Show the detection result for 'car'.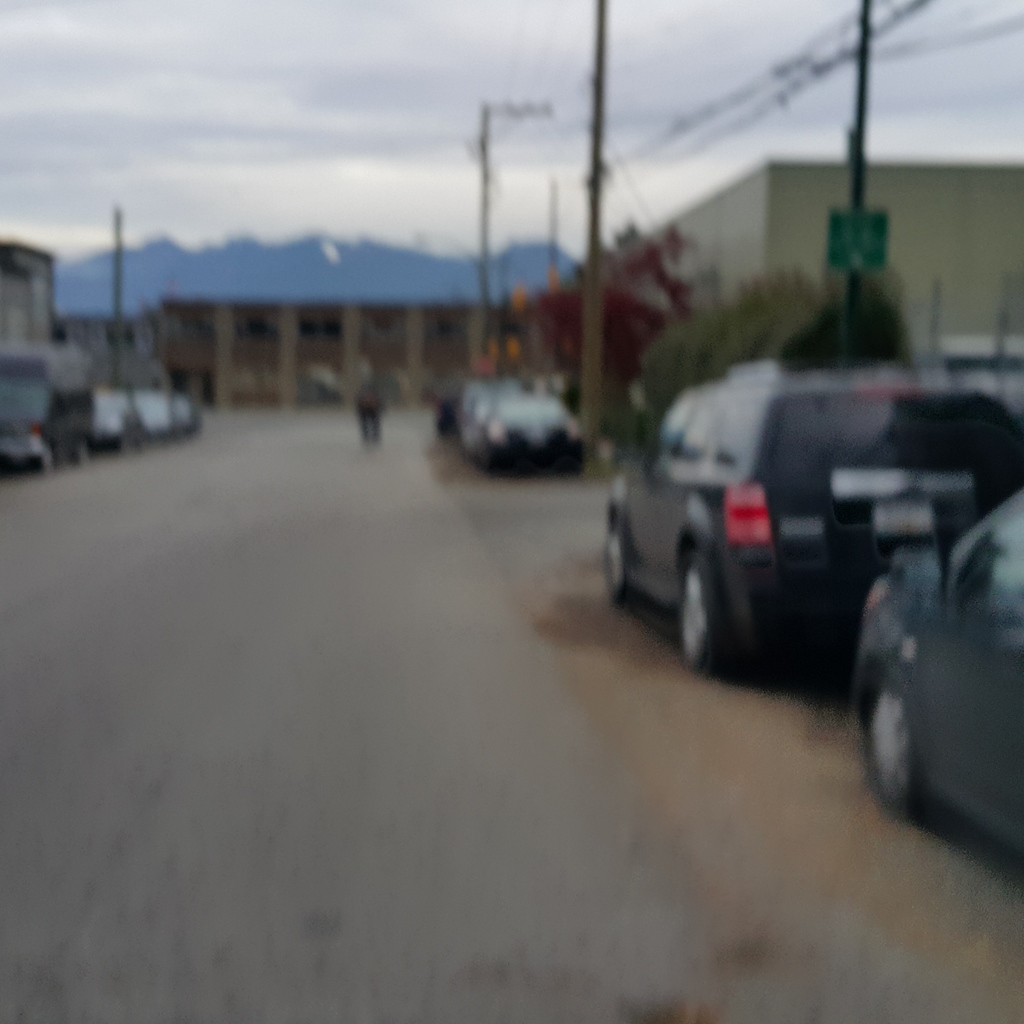
<box>854,485,1023,861</box>.
